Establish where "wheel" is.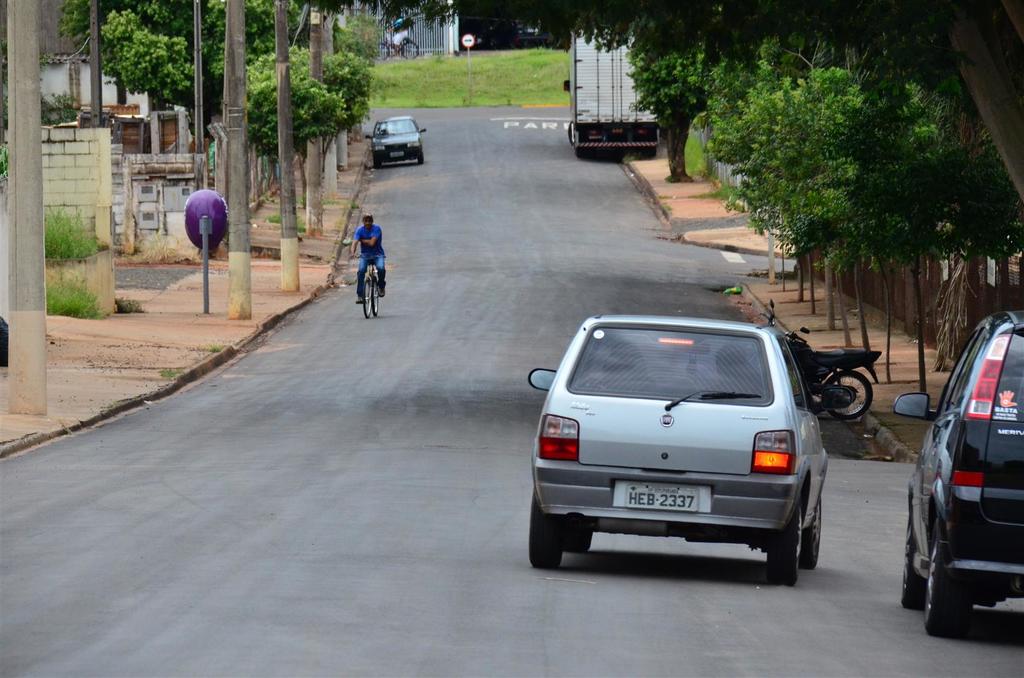
Established at (x1=915, y1=529, x2=976, y2=643).
